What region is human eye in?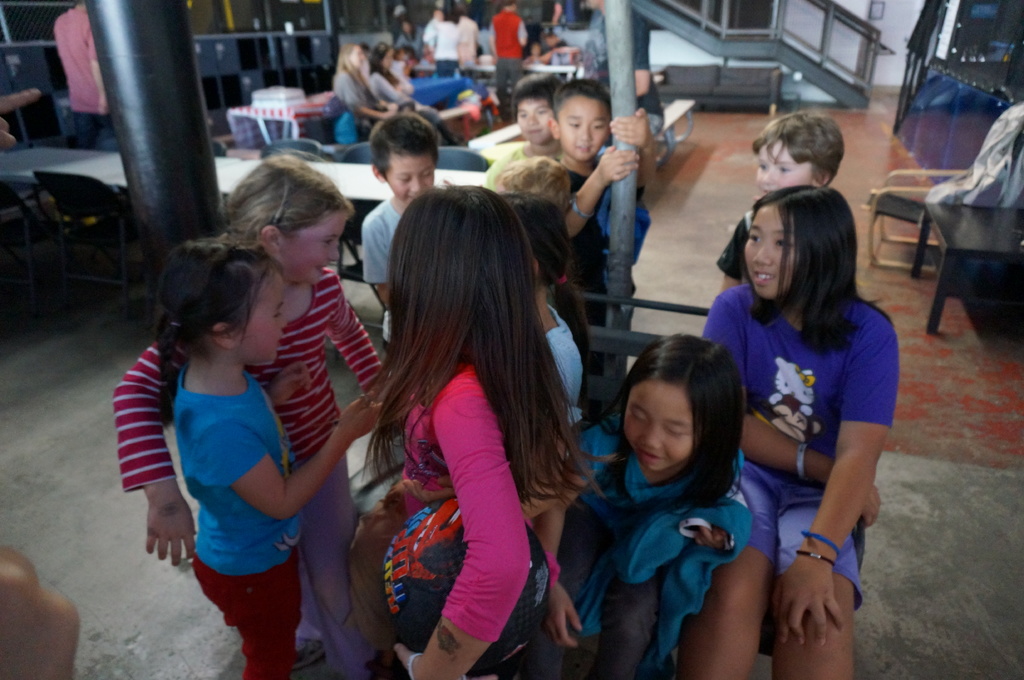
select_region(593, 122, 605, 132).
